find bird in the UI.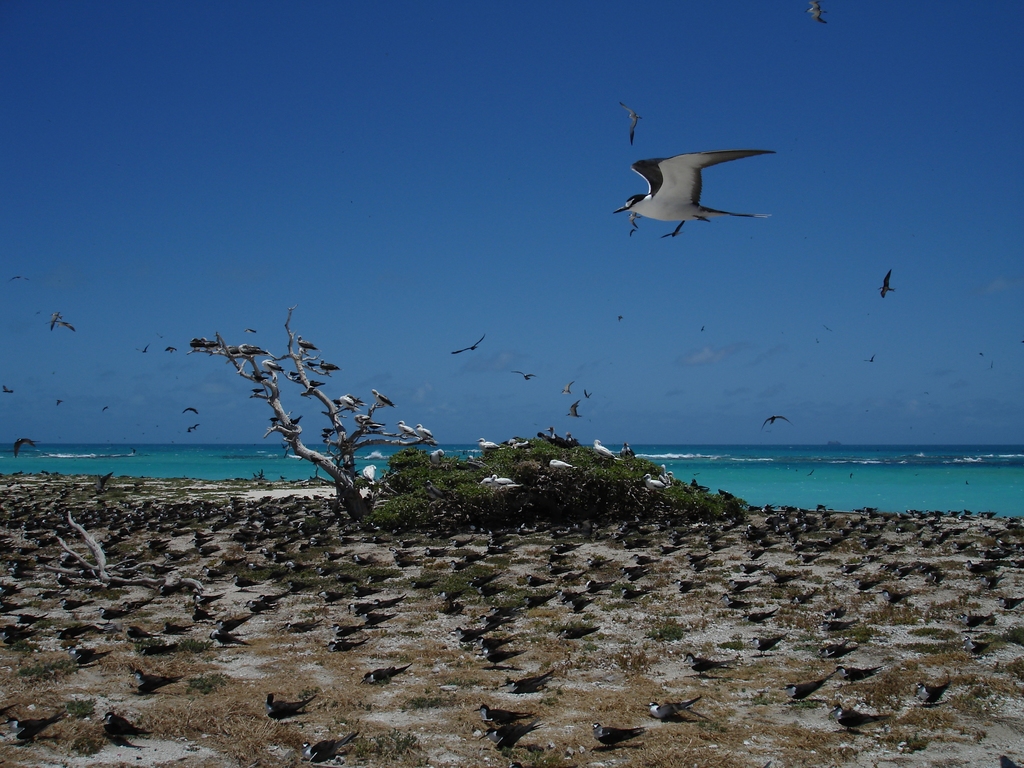
UI element at <box>839,668,881,687</box>.
